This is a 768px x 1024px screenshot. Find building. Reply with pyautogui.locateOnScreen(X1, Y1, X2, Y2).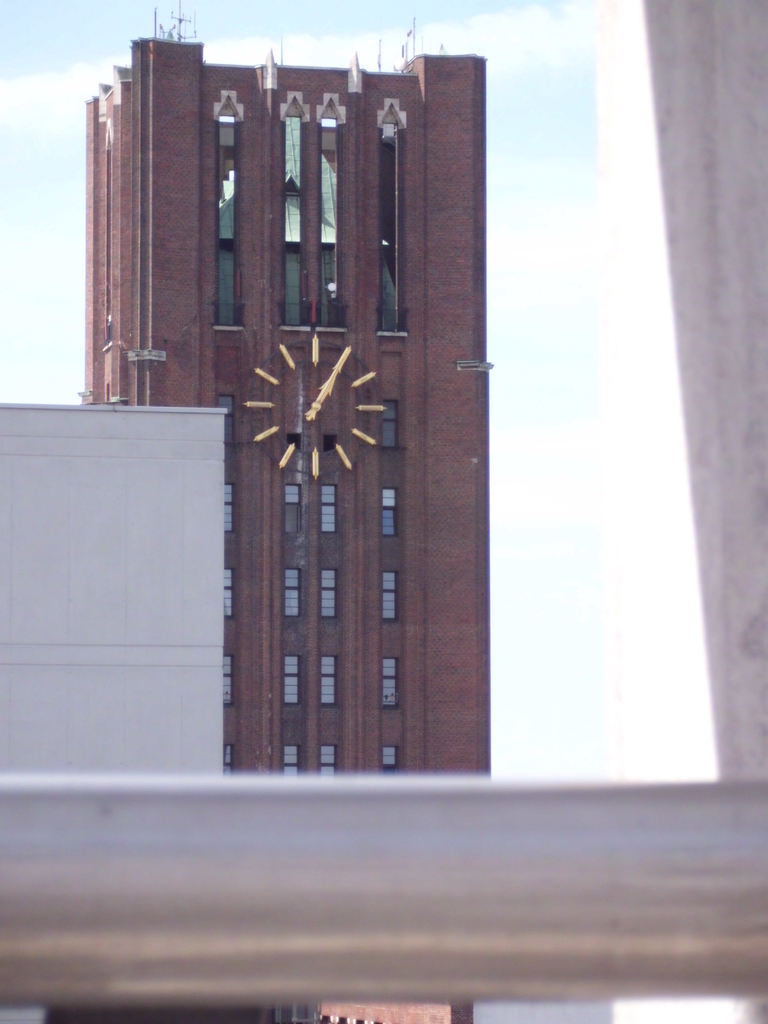
pyautogui.locateOnScreen(0, 406, 224, 783).
